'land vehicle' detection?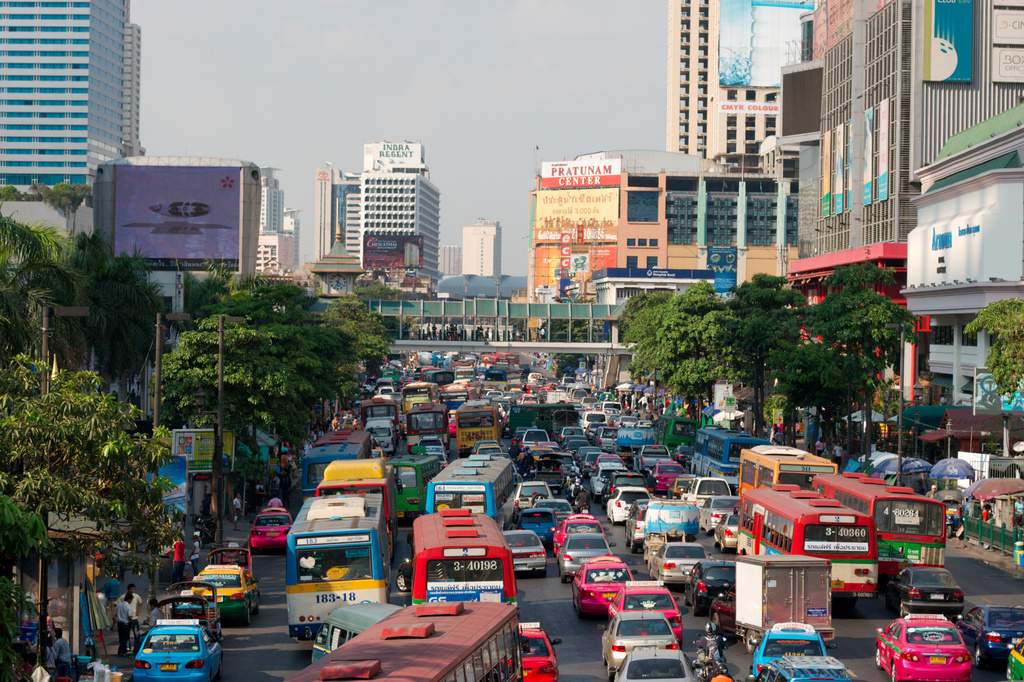
{"left": 589, "top": 424, "right": 605, "bottom": 434}
